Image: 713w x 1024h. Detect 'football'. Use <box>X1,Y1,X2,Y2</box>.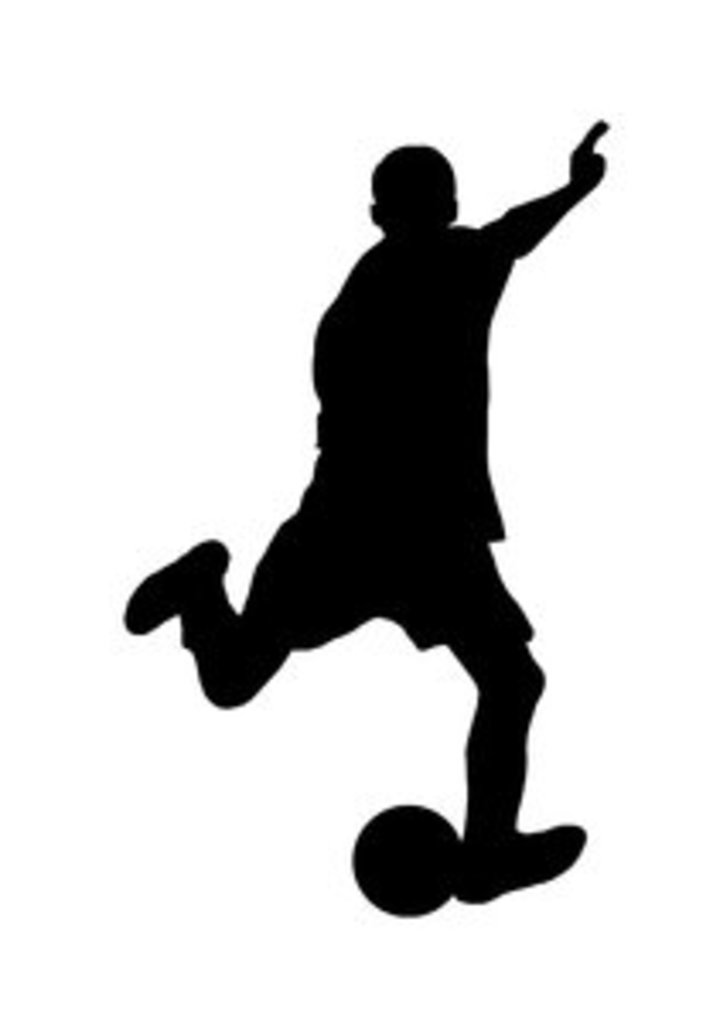
<box>351,802,464,918</box>.
